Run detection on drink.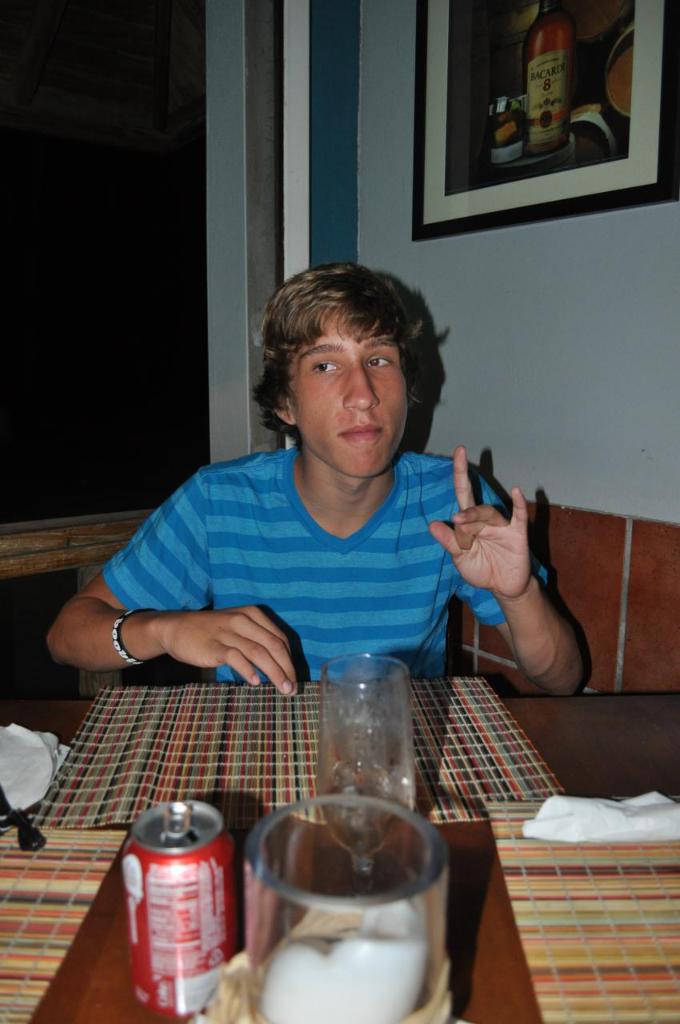
Result: (left=115, top=797, right=241, bottom=1017).
